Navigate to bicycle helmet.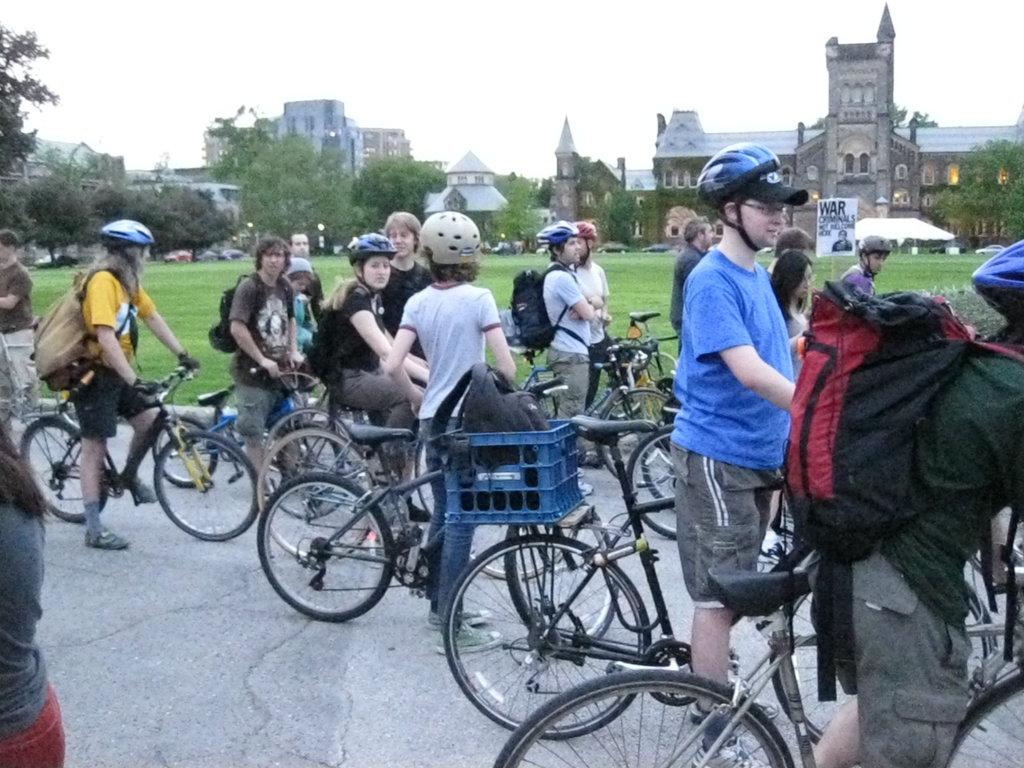
Navigation target: select_region(696, 146, 782, 208).
